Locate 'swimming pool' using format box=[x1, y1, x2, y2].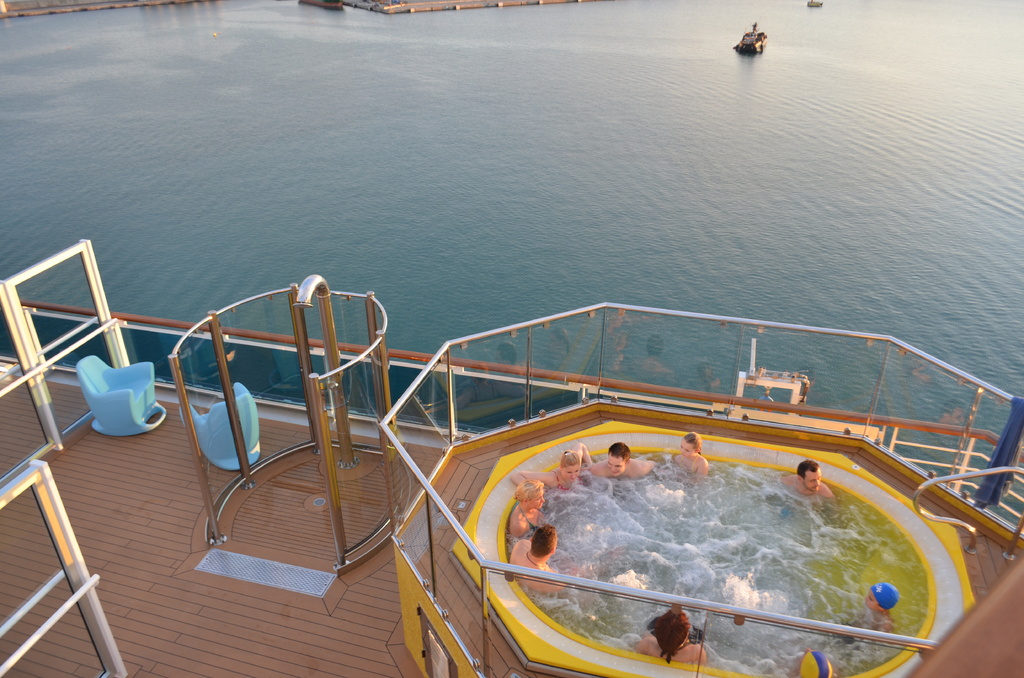
box=[359, 413, 1006, 664].
